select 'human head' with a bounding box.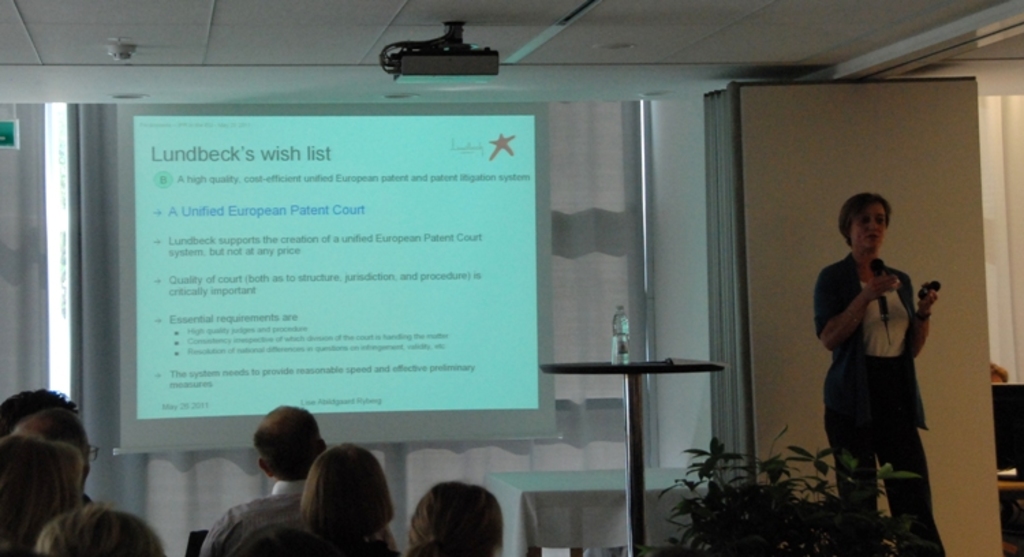
[990, 359, 1010, 386].
